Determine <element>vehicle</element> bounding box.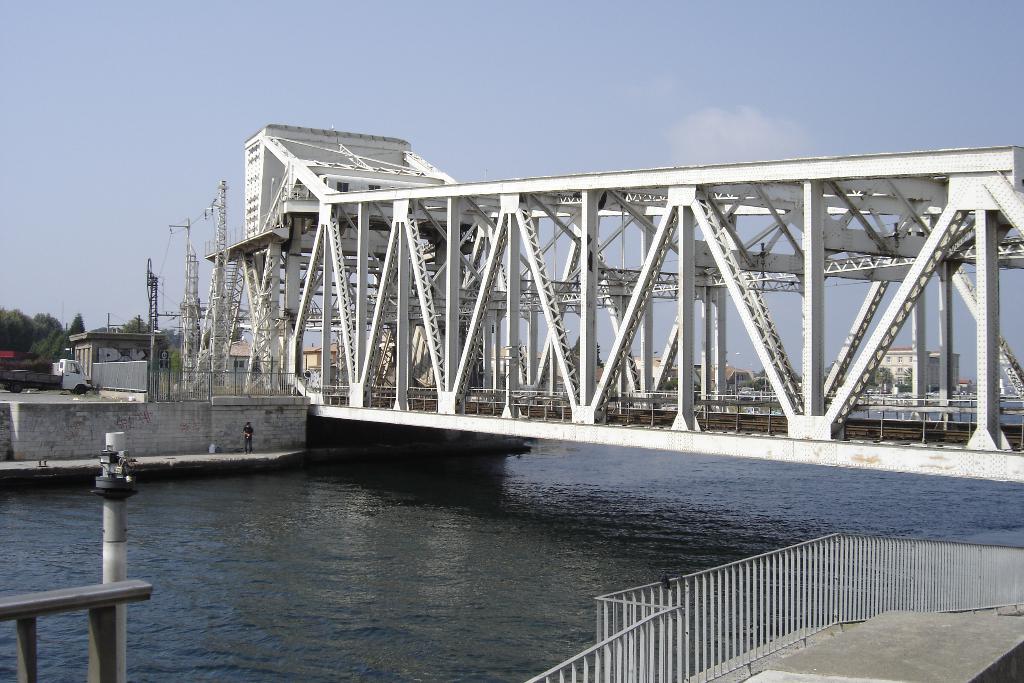
Determined: pyautogui.locateOnScreen(0, 357, 101, 391).
